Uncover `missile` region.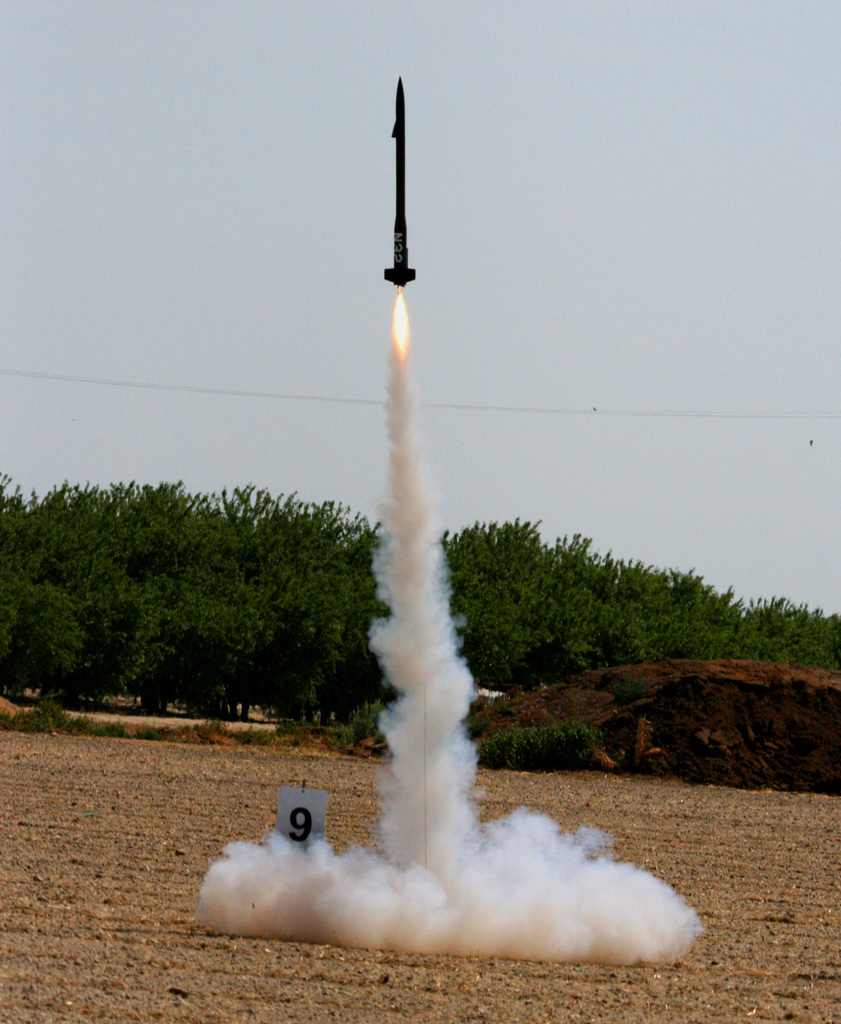
Uncovered: <bbox>383, 74, 418, 290</bbox>.
